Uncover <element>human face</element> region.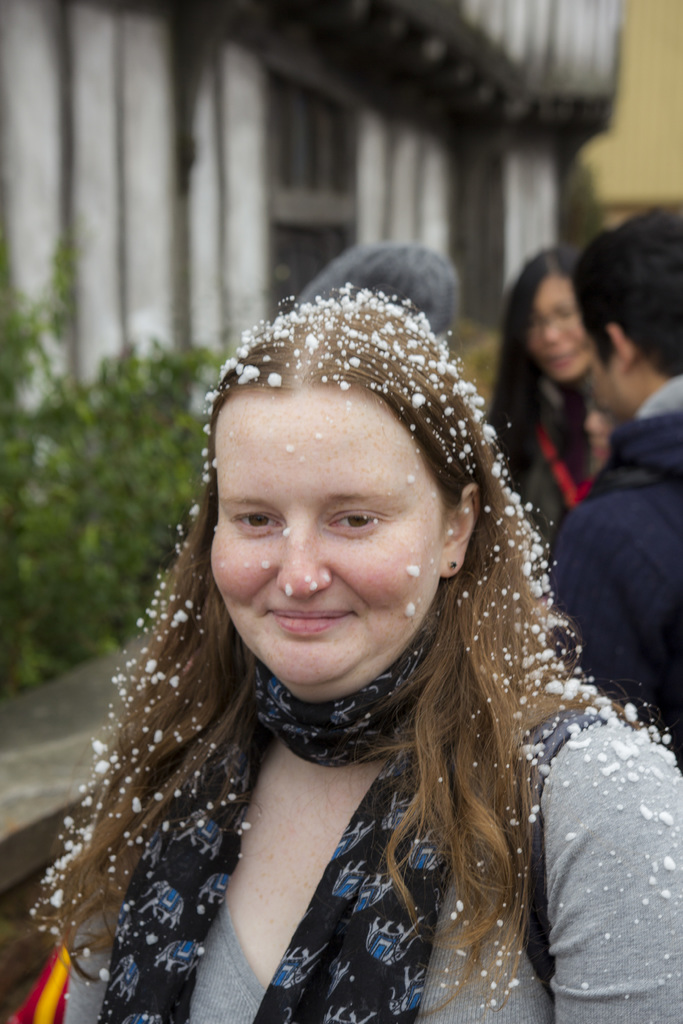
Uncovered: 189/380/447/711.
